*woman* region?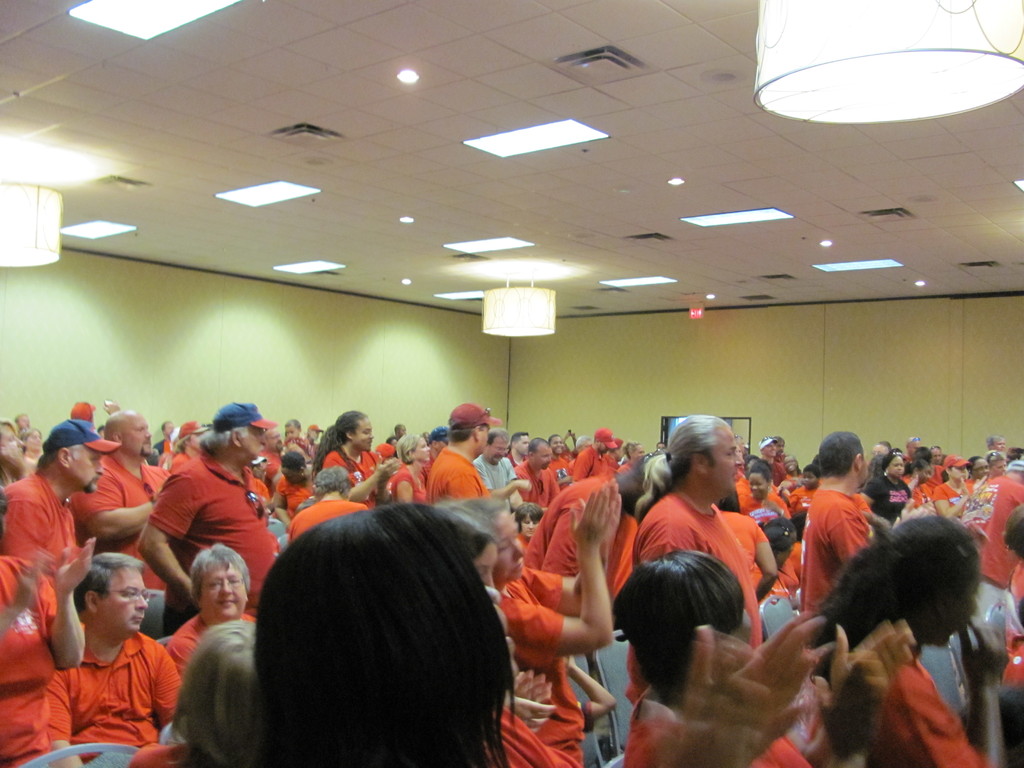
927 448 985 522
